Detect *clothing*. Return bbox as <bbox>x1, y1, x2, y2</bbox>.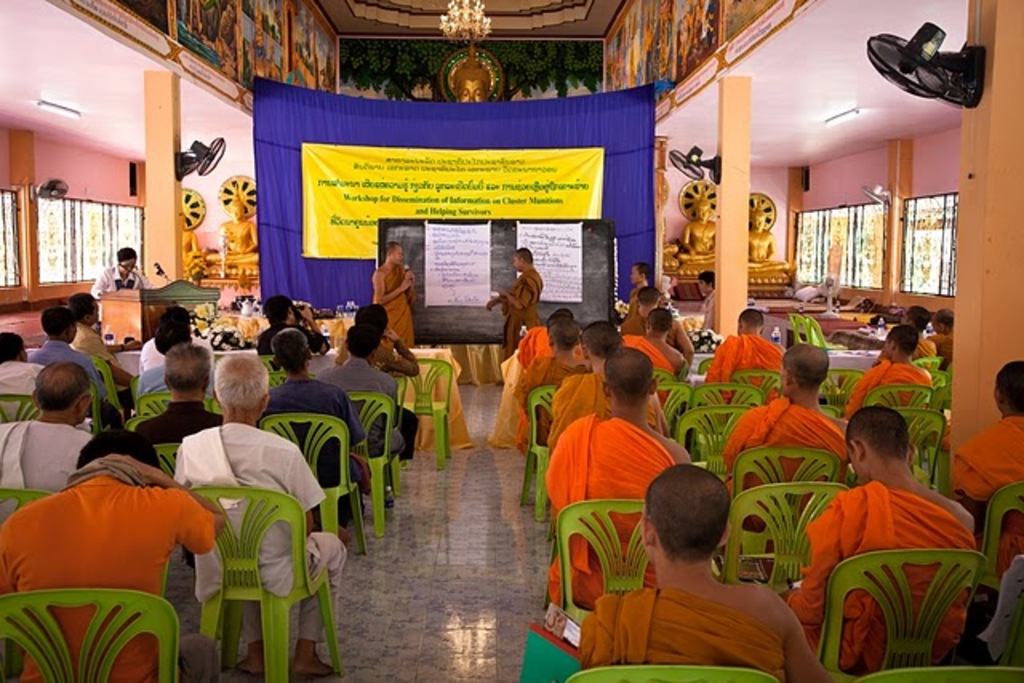
<bbox>90, 267, 154, 307</bbox>.
